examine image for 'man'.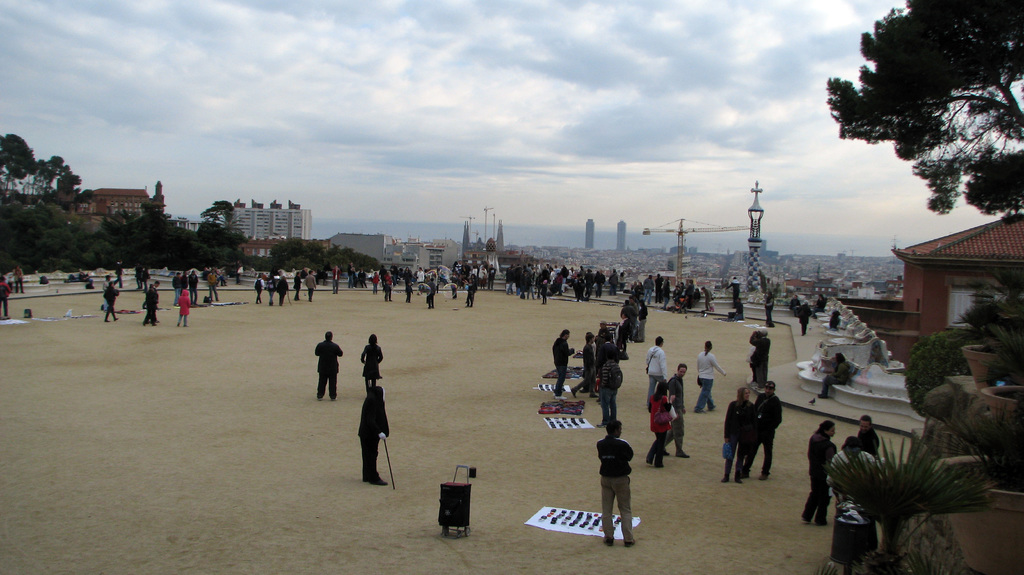
Examination result: BBox(597, 334, 621, 371).
